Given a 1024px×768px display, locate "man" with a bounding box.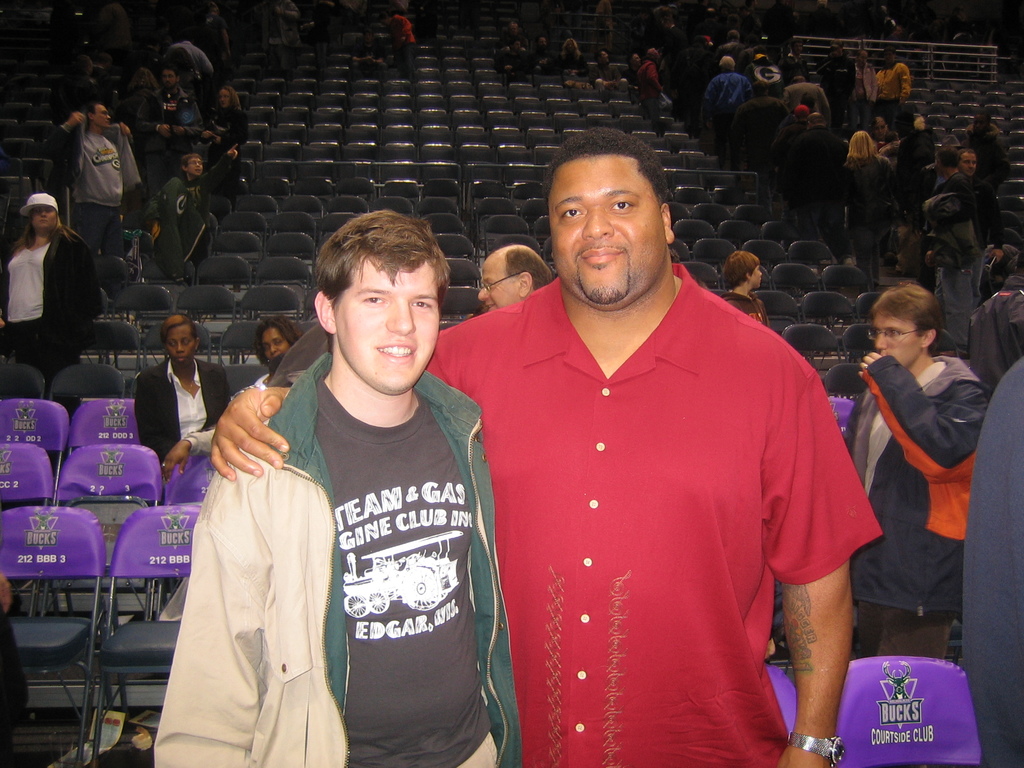
Located: [left=252, top=0, right=301, bottom=61].
